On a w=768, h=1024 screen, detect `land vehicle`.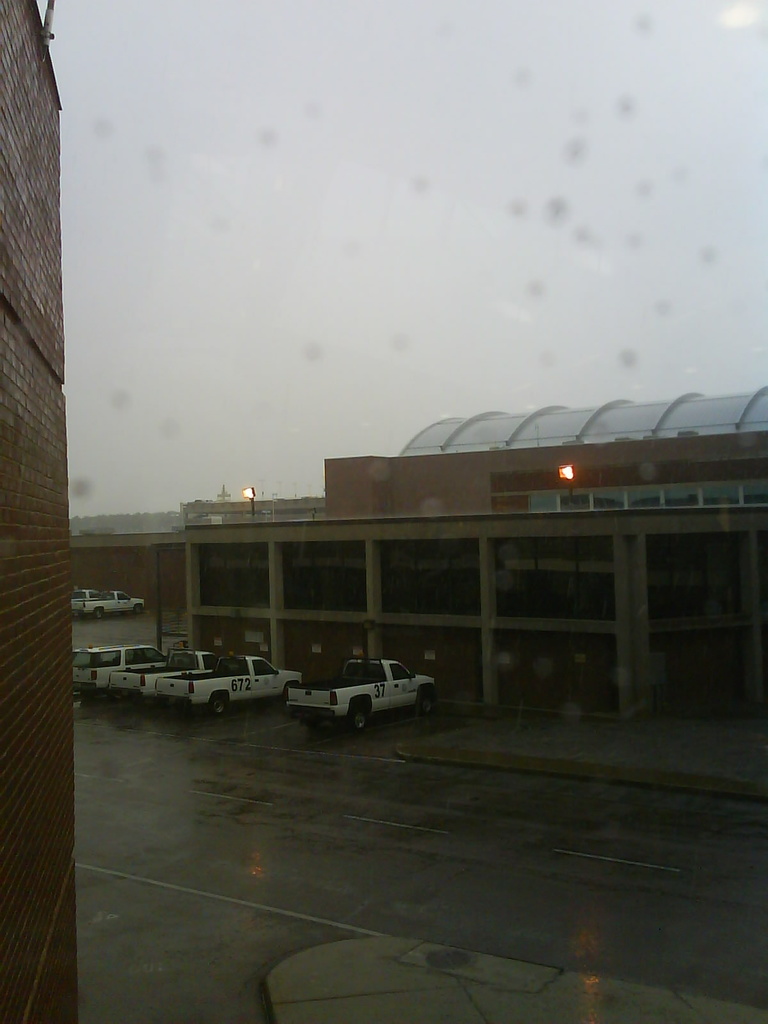
left=76, top=644, right=149, bottom=688.
